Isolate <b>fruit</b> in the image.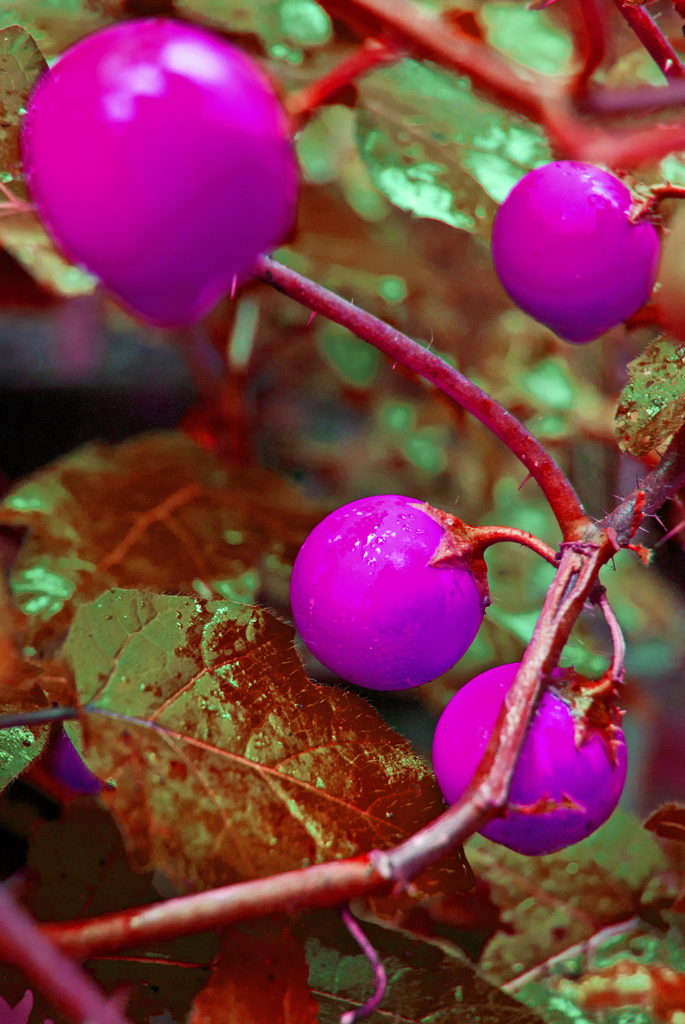
Isolated region: [17, 12, 310, 330].
